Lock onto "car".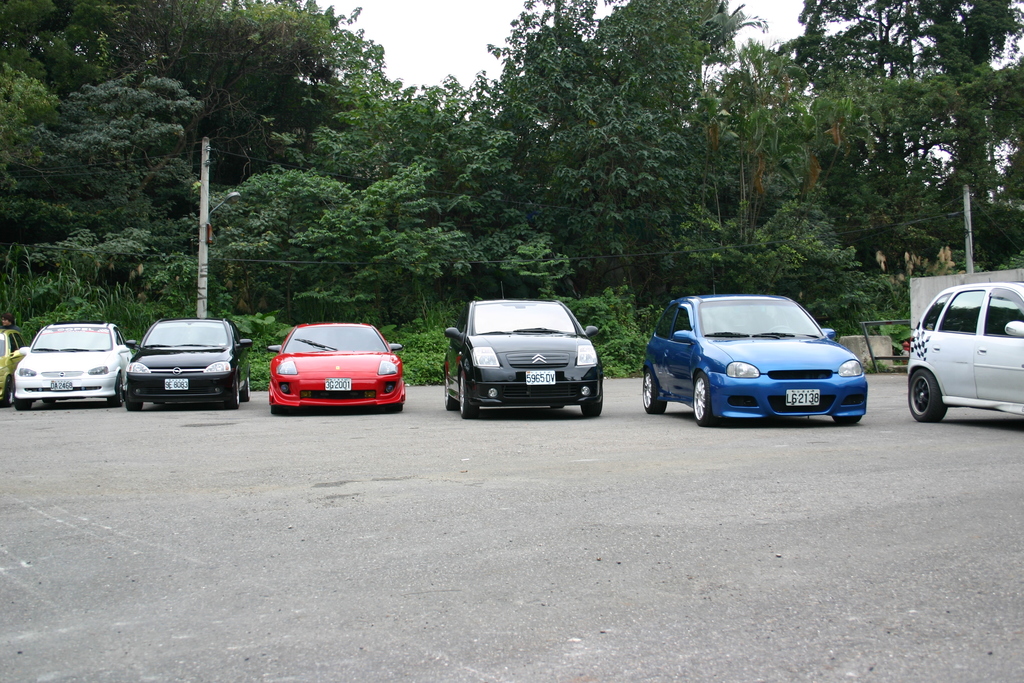
Locked: (x1=126, y1=317, x2=255, y2=409).
